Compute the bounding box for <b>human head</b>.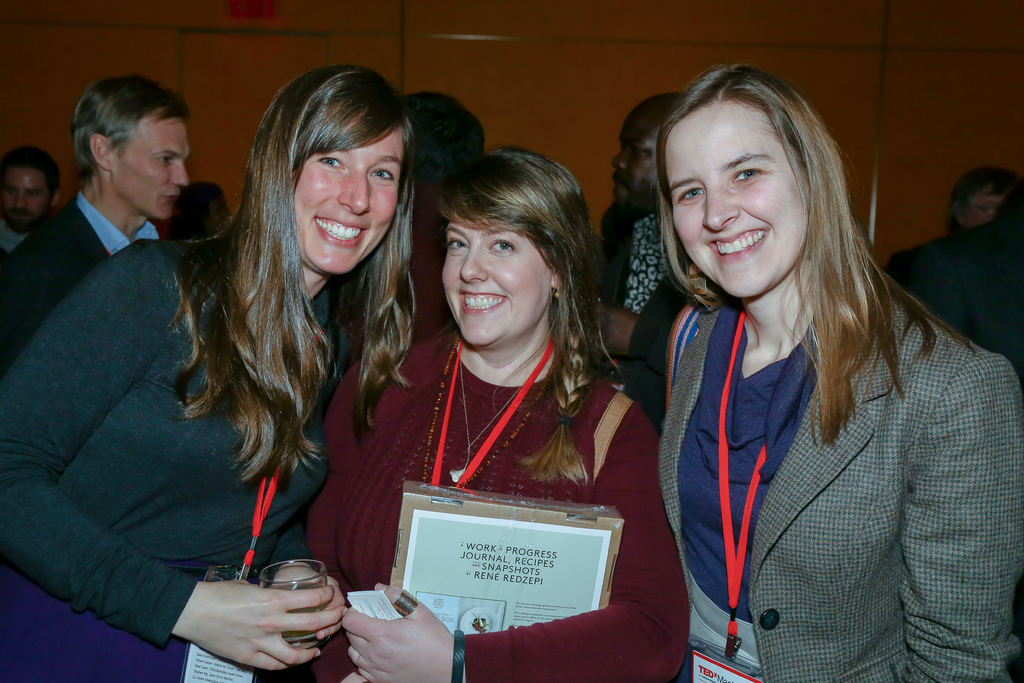
bbox(607, 90, 689, 209).
